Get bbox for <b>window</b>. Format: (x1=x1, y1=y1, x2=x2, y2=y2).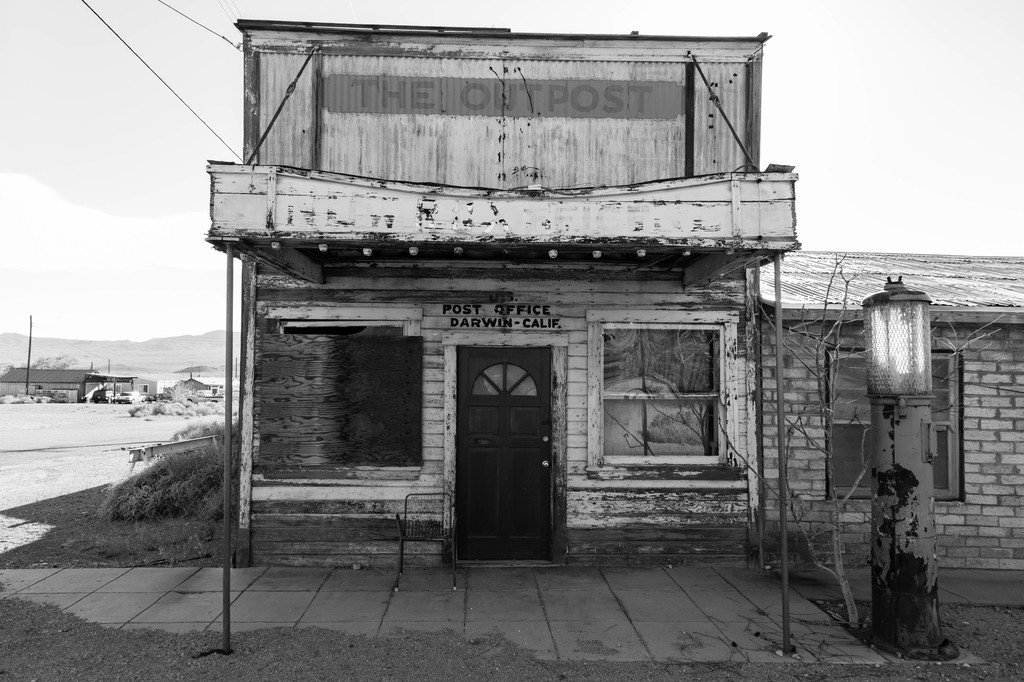
(x1=619, y1=296, x2=741, y2=495).
